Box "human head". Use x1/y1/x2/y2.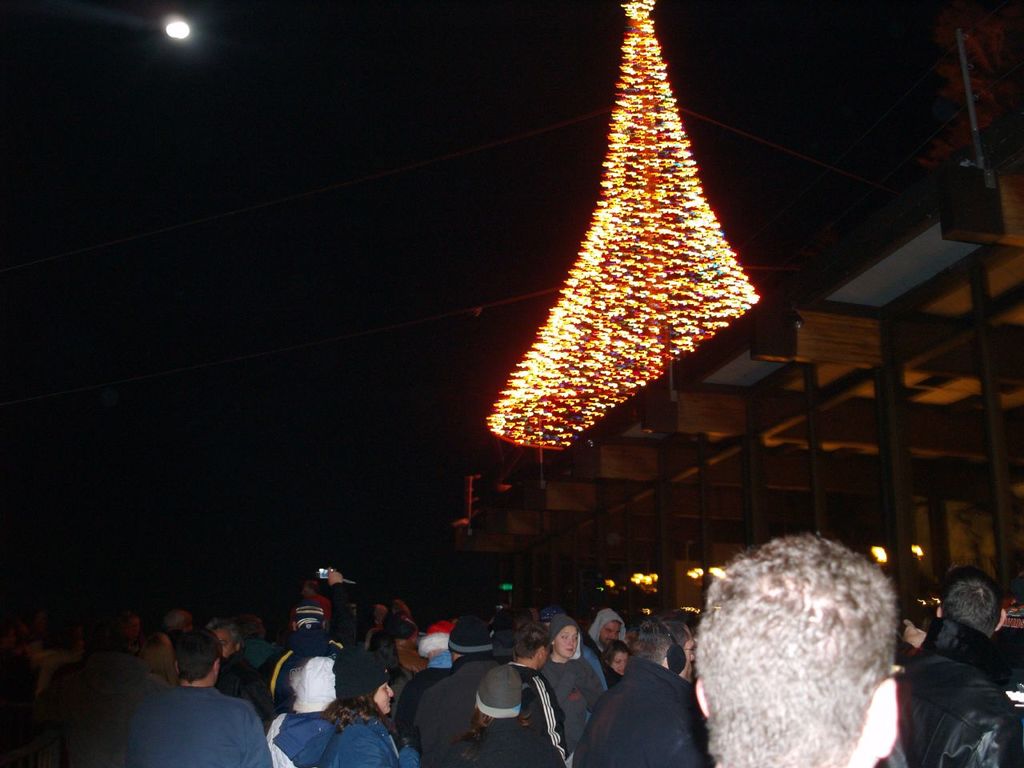
301/578/319/593.
